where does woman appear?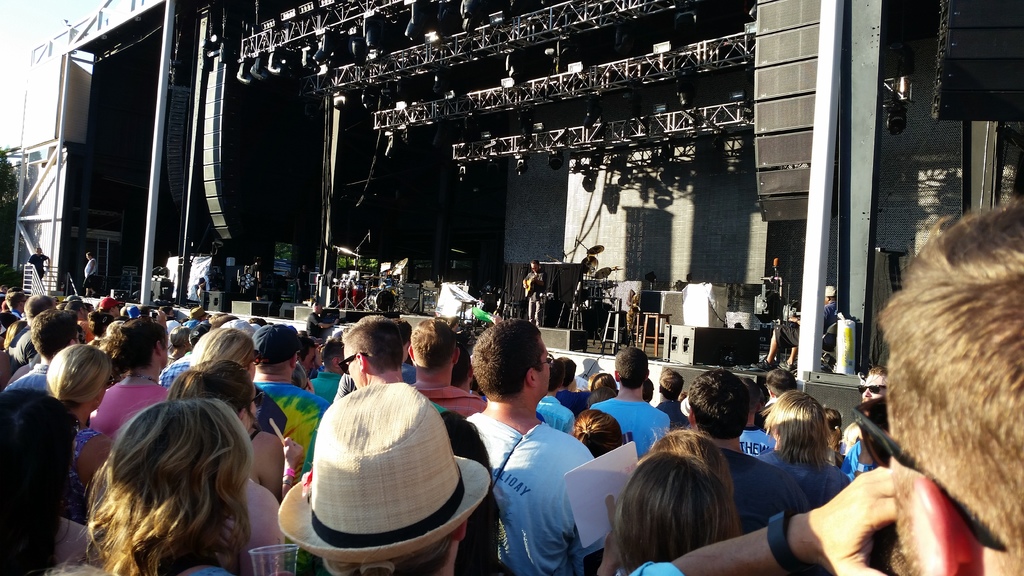
Appears at detection(45, 343, 114, 526).
